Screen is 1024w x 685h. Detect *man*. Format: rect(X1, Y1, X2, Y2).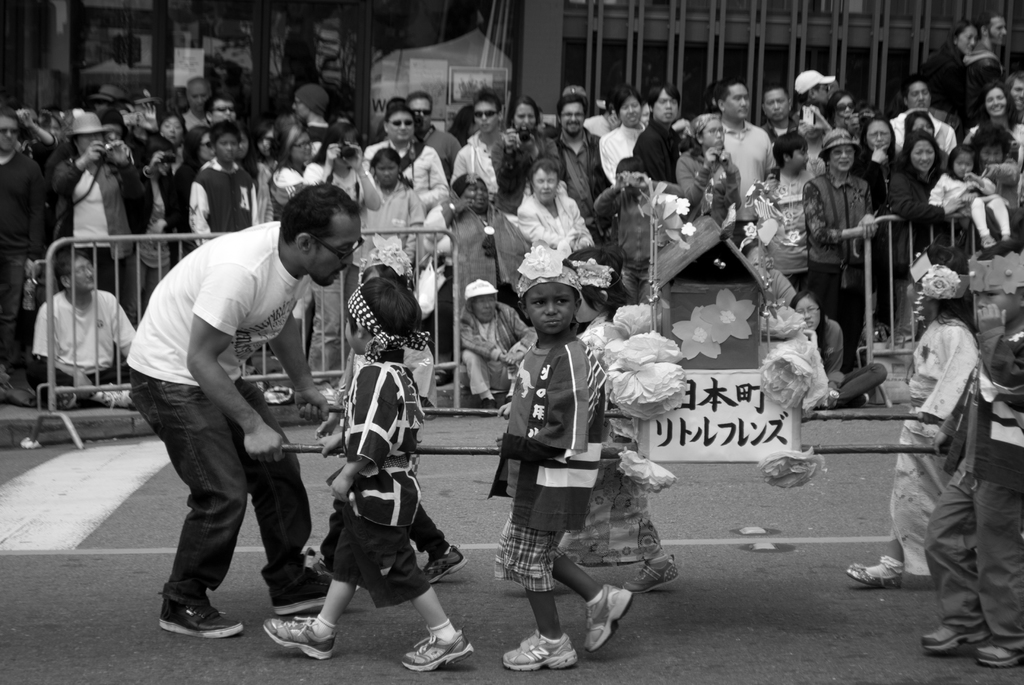
rect(716, 75, 772, 235).
